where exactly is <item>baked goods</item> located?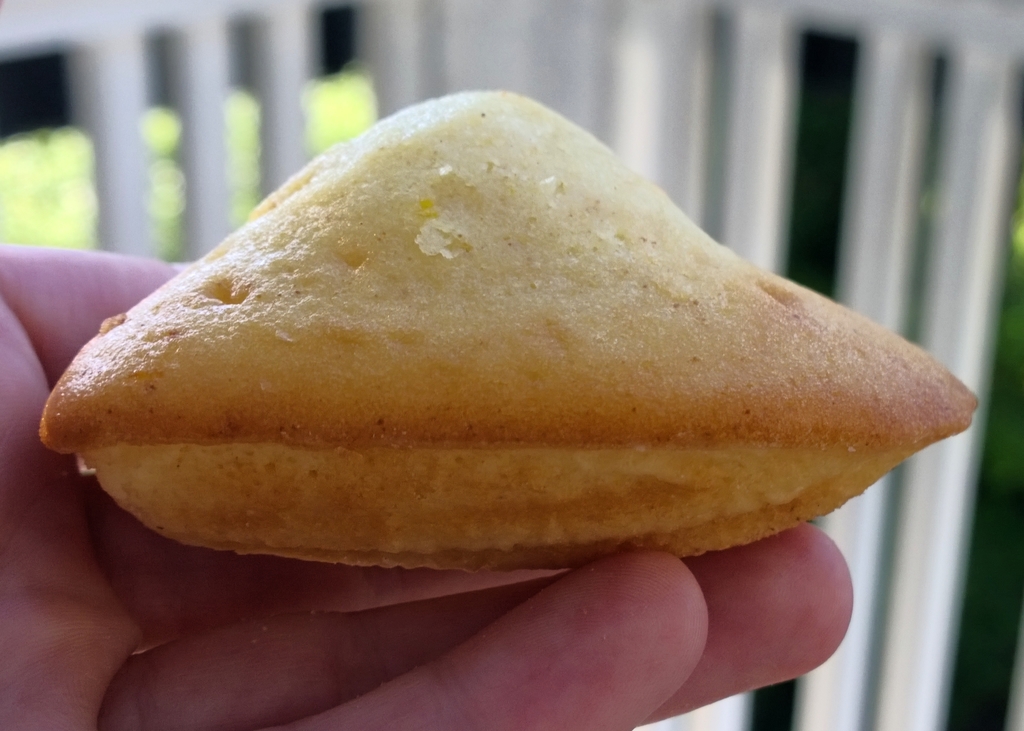
Its bounding box is 60,83,913,634.
